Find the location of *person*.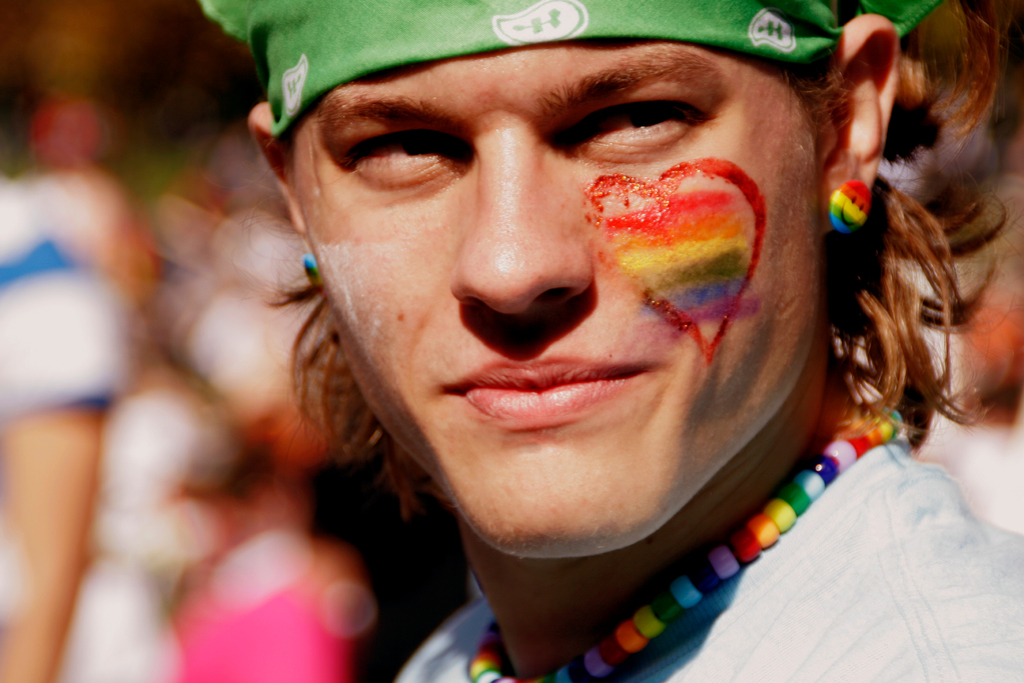
Location: crop(0, 168, 144, 682).
